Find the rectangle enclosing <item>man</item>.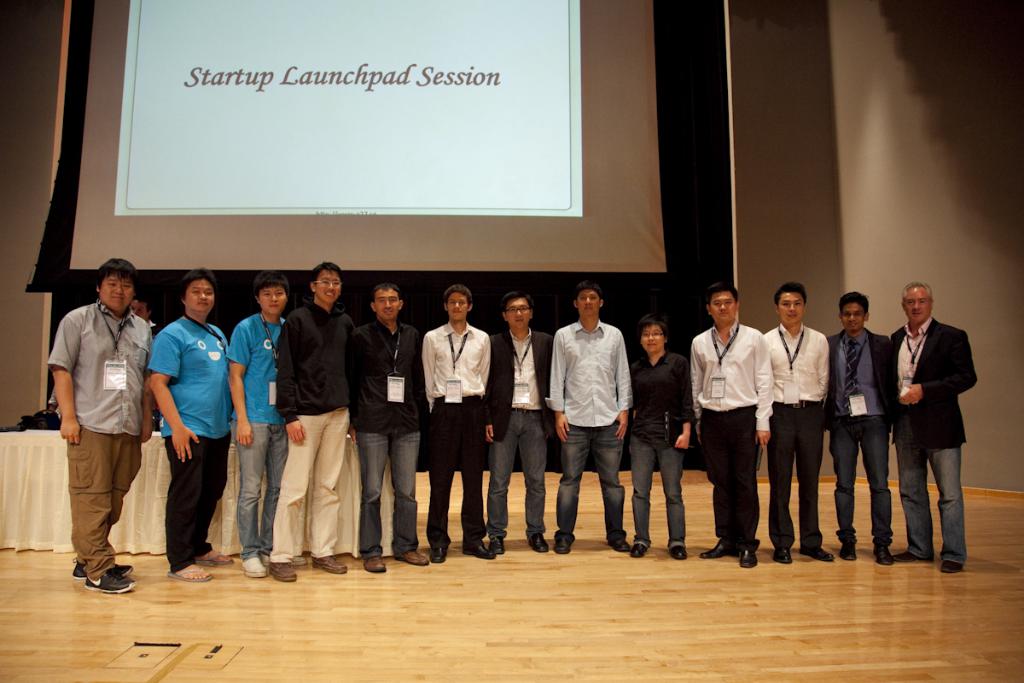
pyautogui.locateOnScreen(356, 281, 431, 572).
